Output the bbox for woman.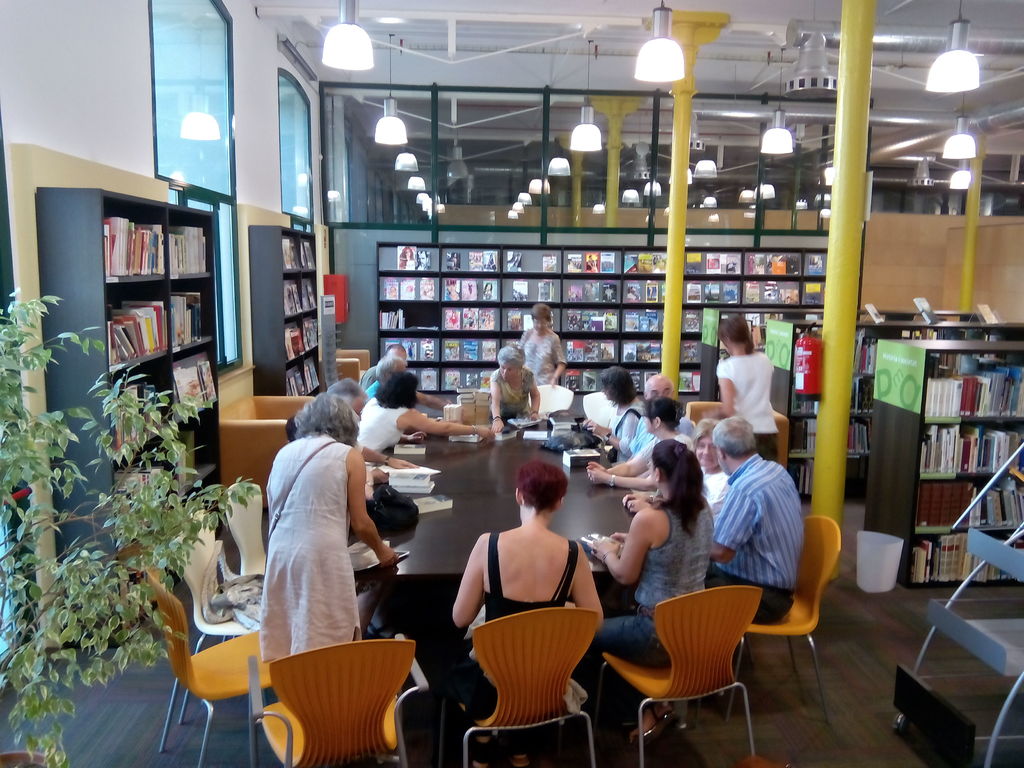
crop(707, 312, 788, 462).
